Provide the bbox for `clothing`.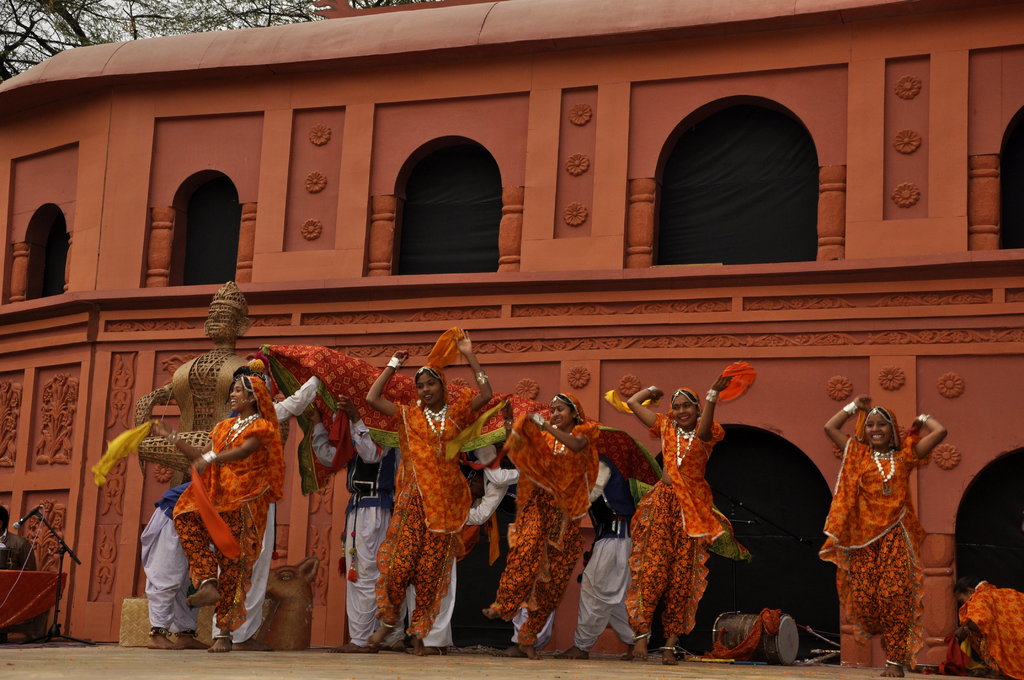
[628,412,726,640].
